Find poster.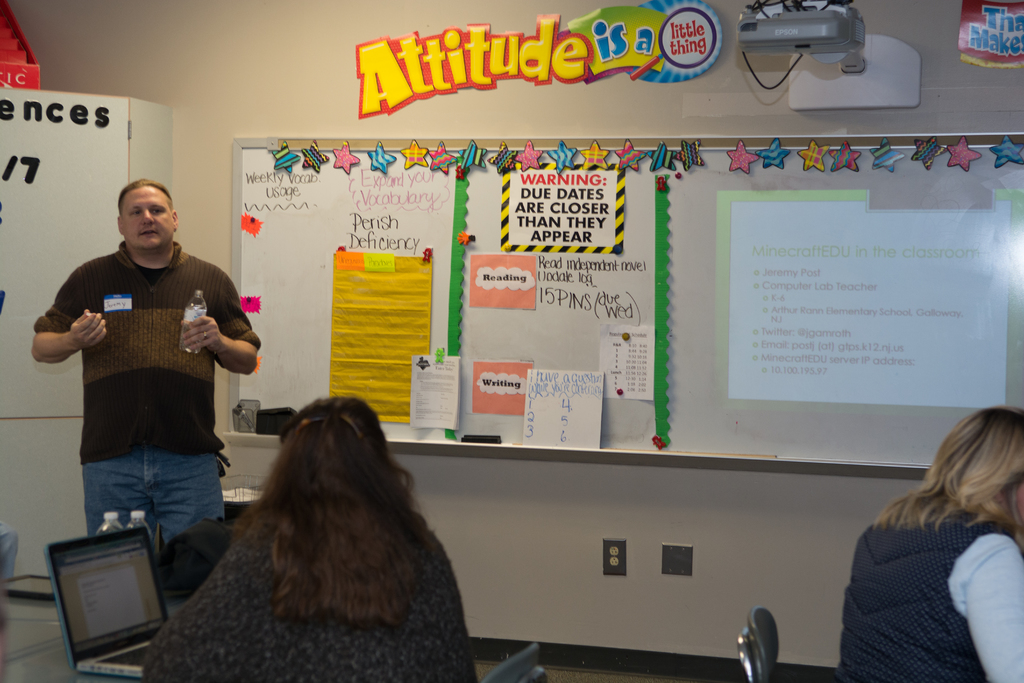
crop(596, 325, 660, 397).
